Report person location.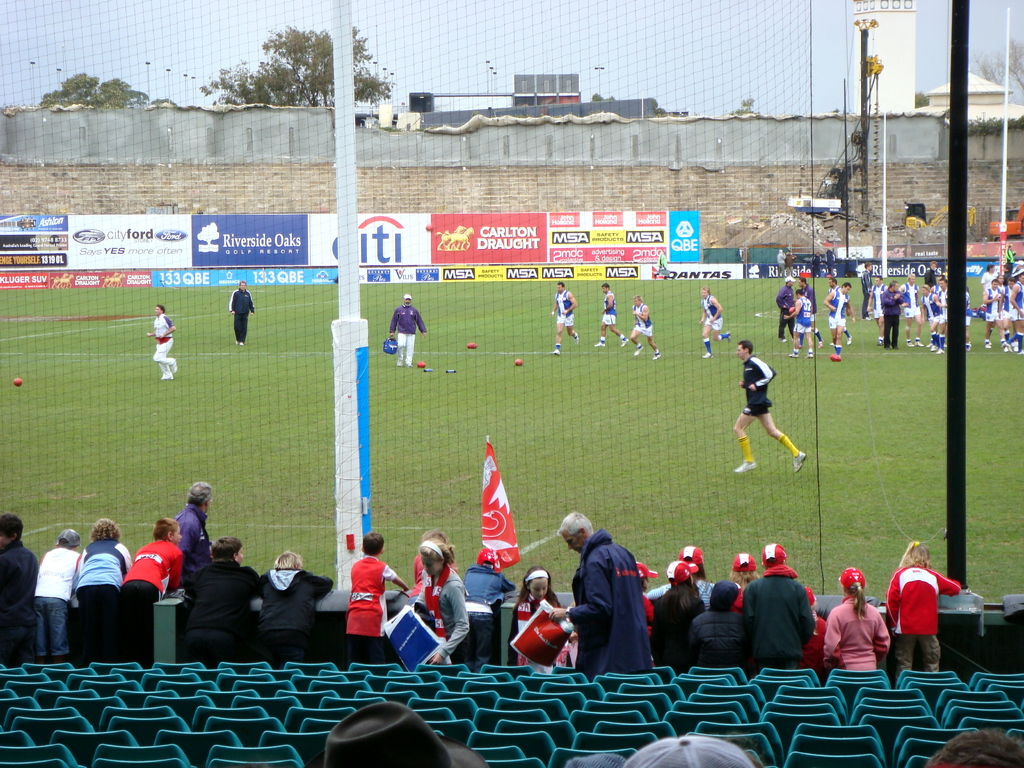
Report: <bbox>642, 555, 709, 666</bbox>.
